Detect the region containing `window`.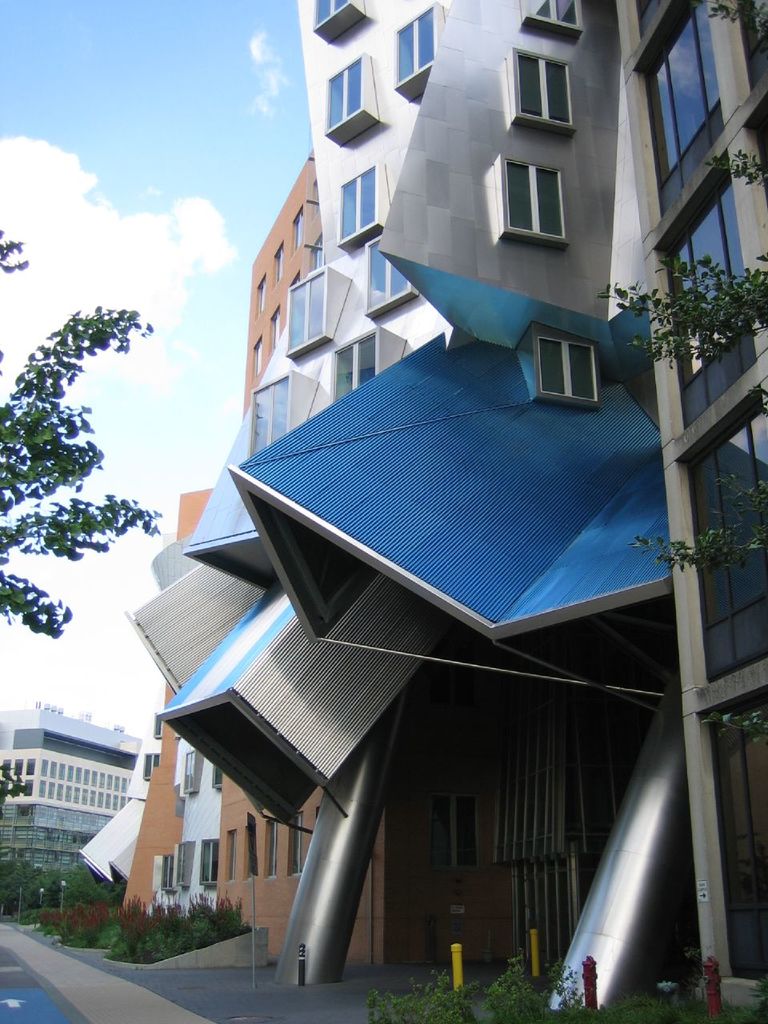
pyautogui.locateOnScreen(315, 0, 361, 38).
